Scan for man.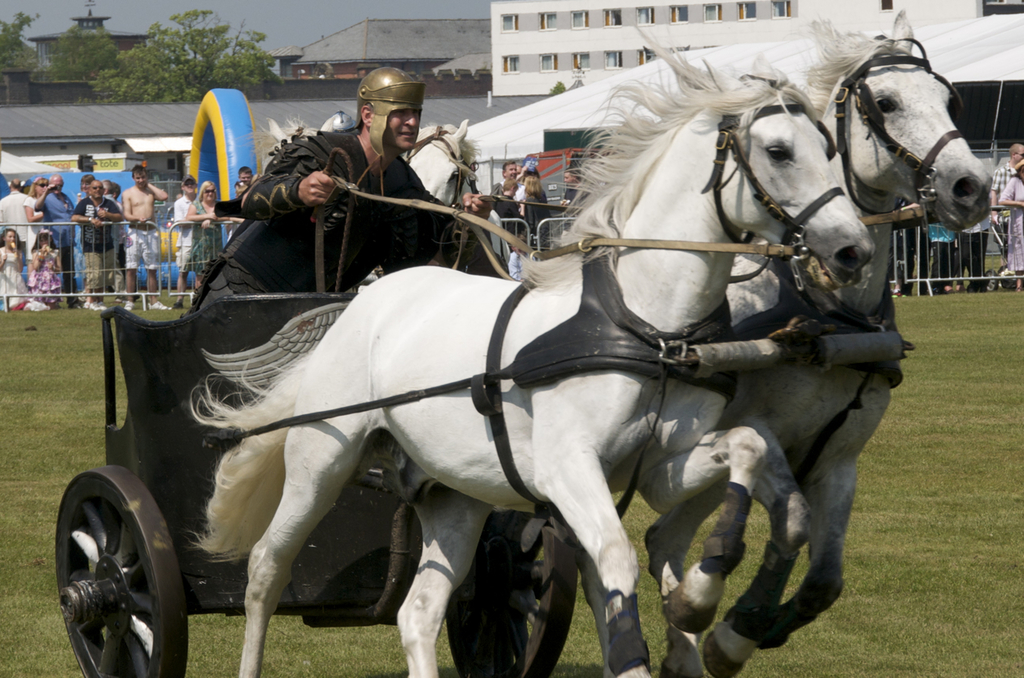
Scan result: BBox(234, 163, 255, 204).
